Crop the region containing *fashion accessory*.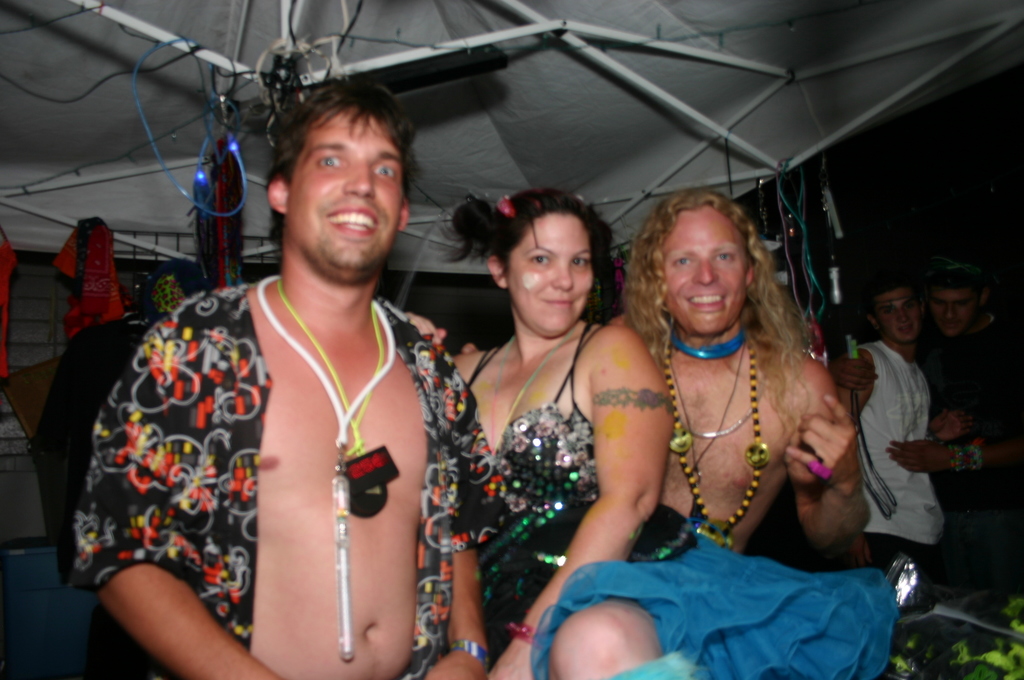
Crop region: BBox(445, 636, 492, 673).
